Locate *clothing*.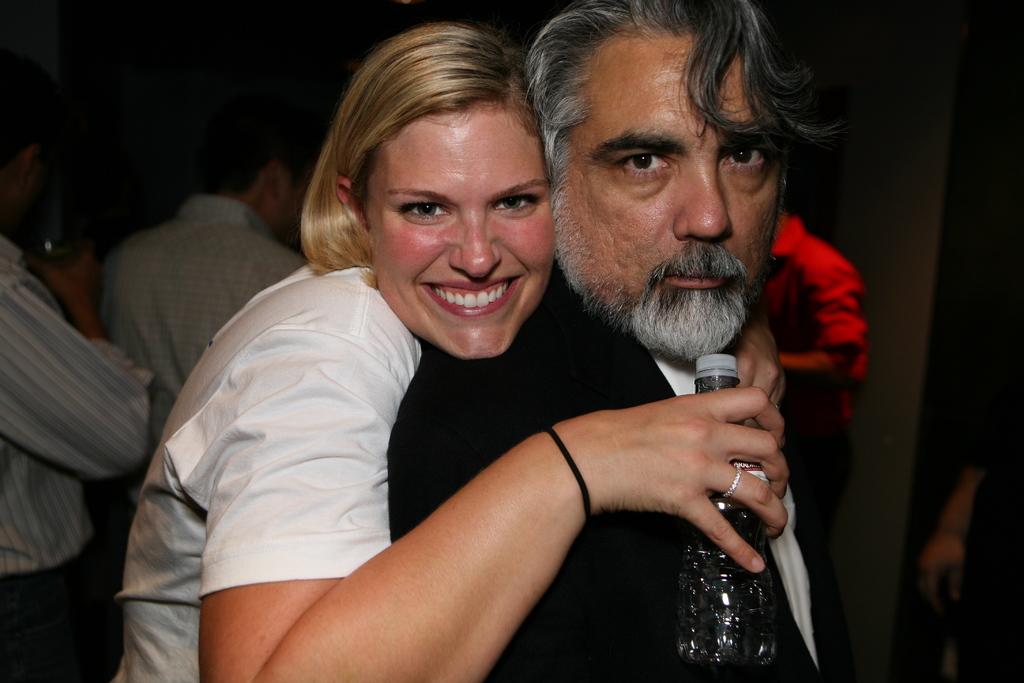
Bounding box: 380:261:860:682.
